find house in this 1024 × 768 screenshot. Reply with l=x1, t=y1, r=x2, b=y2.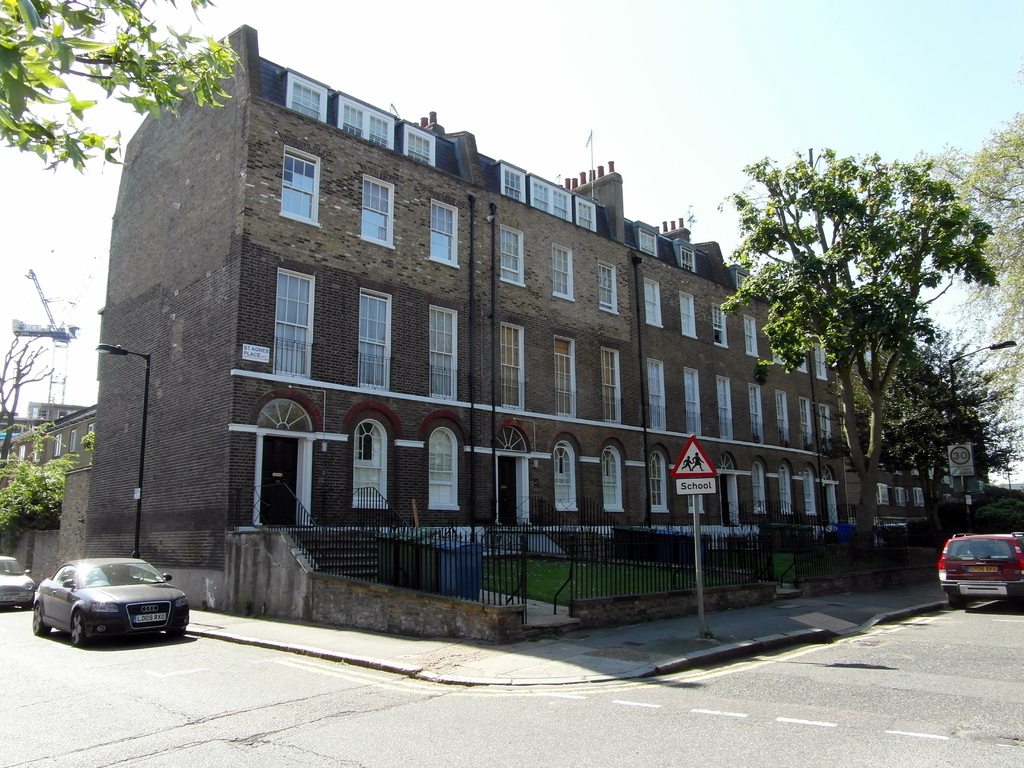
l=83, t=22, r=988, b=639.
